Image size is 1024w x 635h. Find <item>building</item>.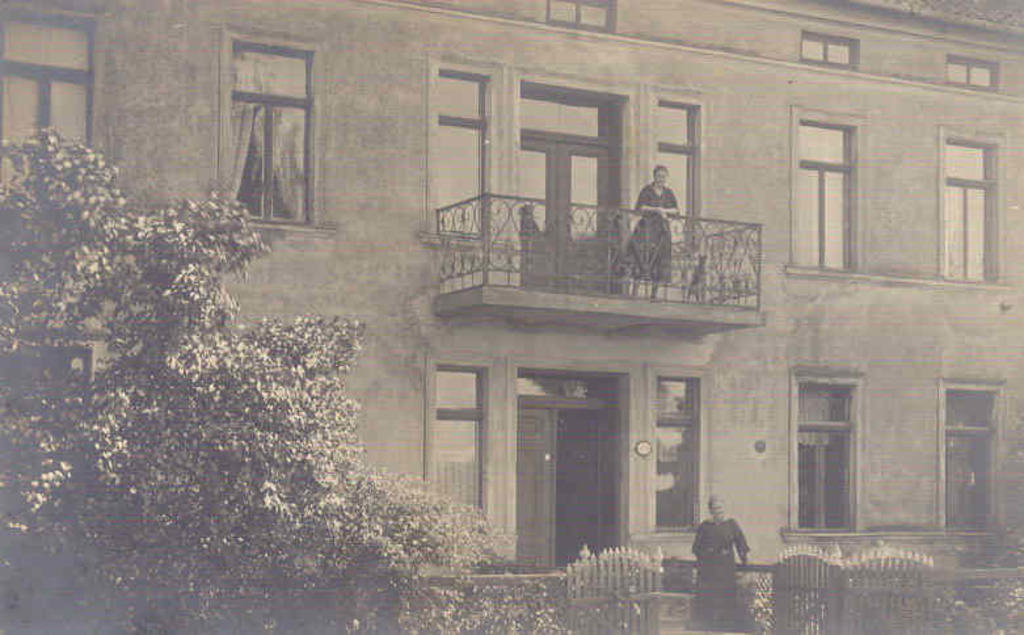
0,0,1023,634.
